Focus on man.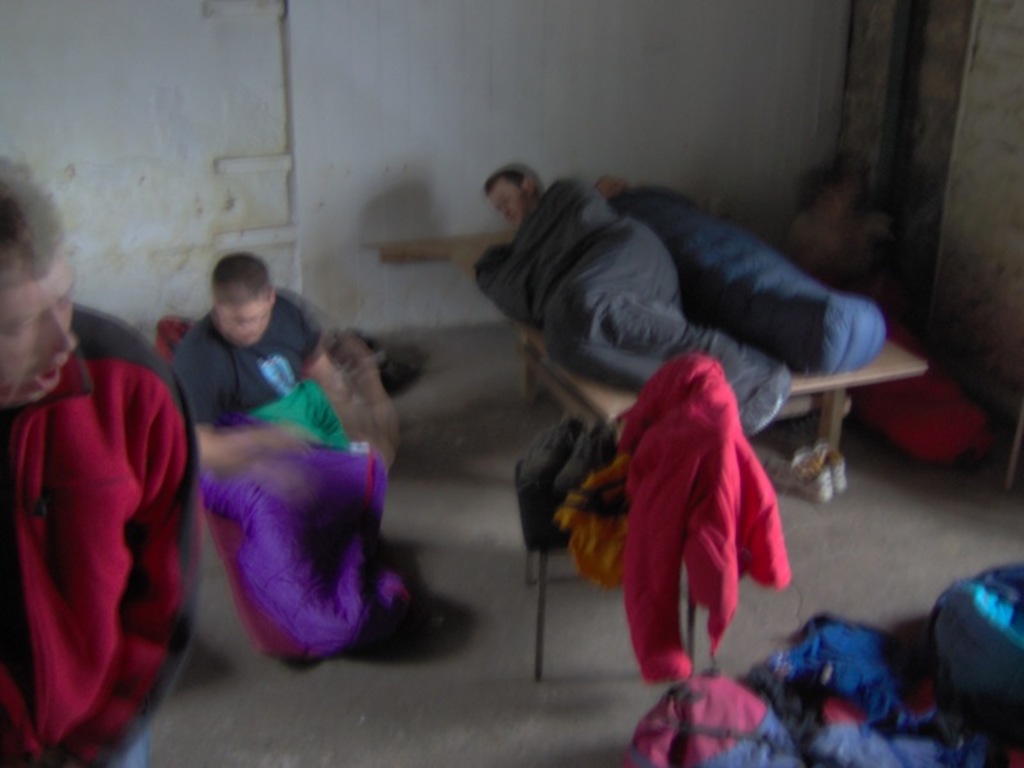
Focused at rect(0, 164, 207, 767).
